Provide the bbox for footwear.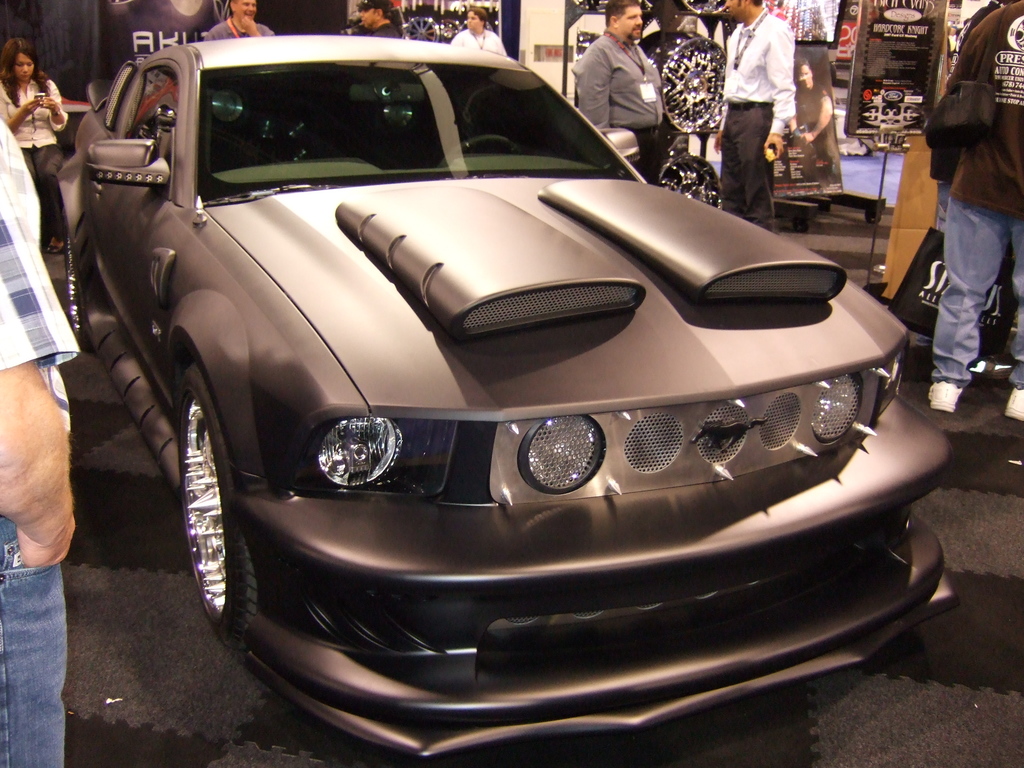
(1001, 381, 1023, 422).
